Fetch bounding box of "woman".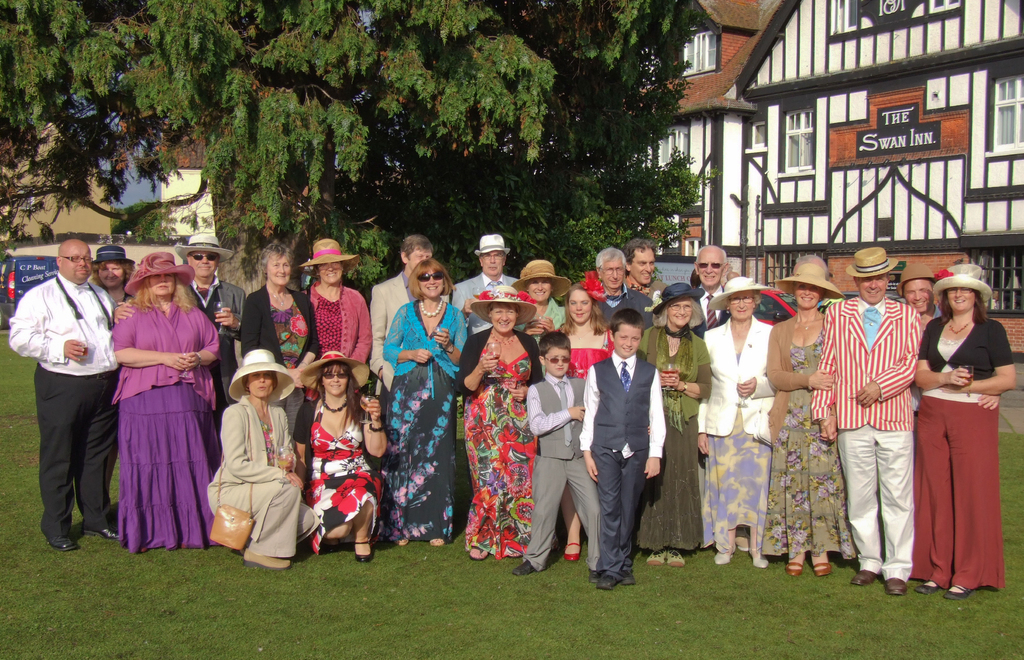
Bbox: <bbox>554, 272, 617, 559</bbox>.
